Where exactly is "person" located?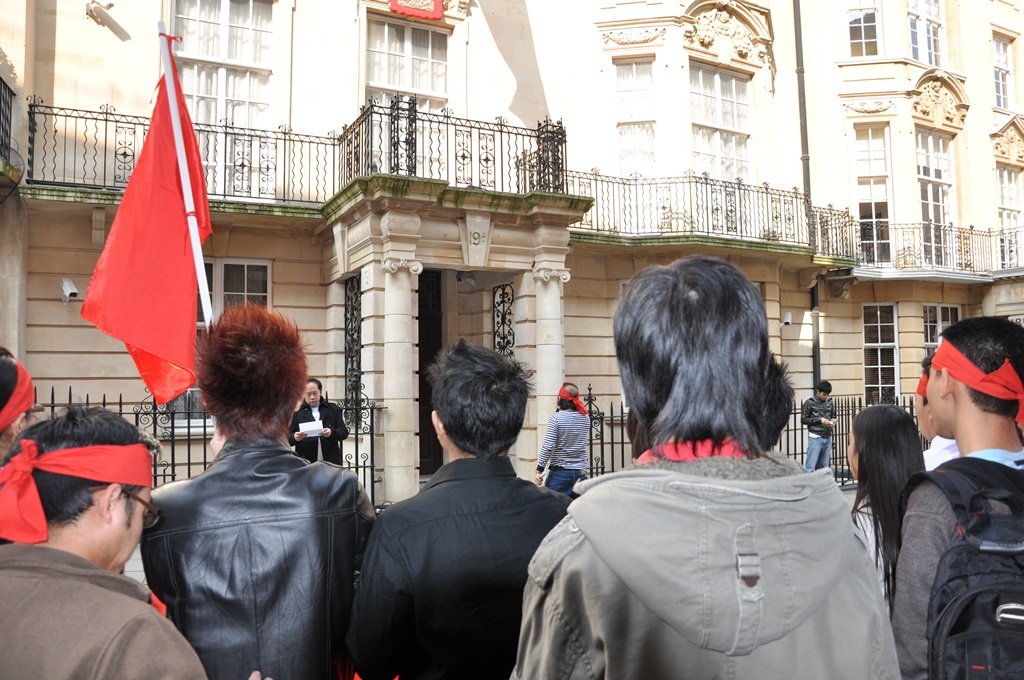
Its bounding box is 556, 376, 604, 504.
